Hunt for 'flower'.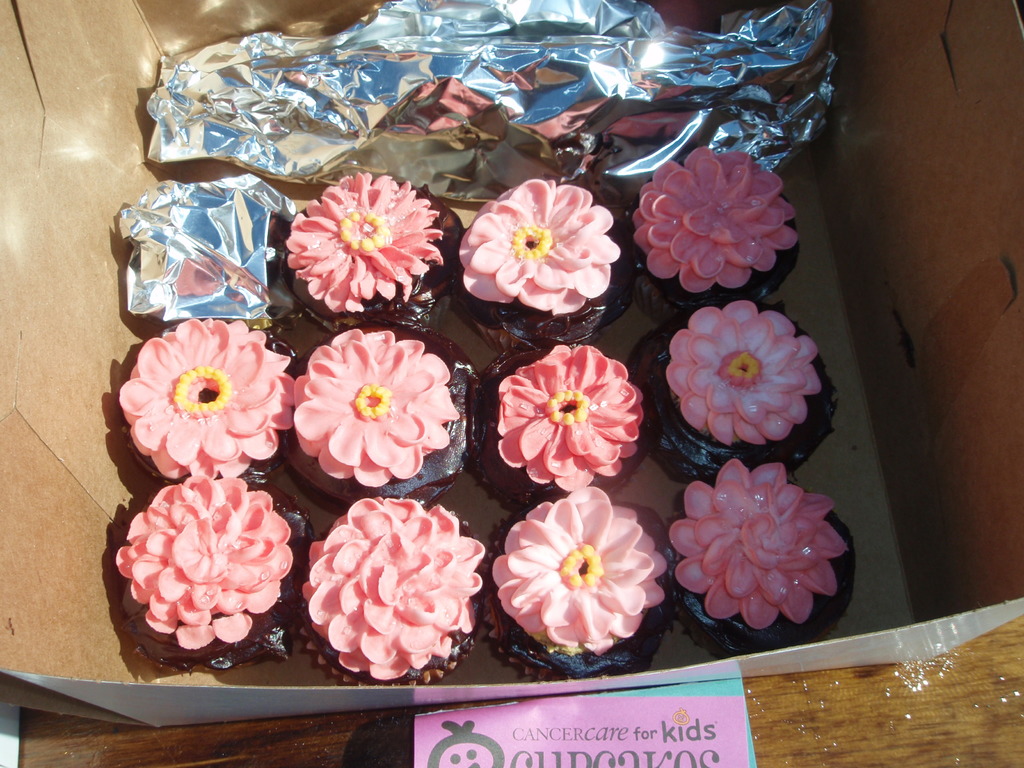
Hunted down at x1=458 y1=177 x2=623 y2=316.
